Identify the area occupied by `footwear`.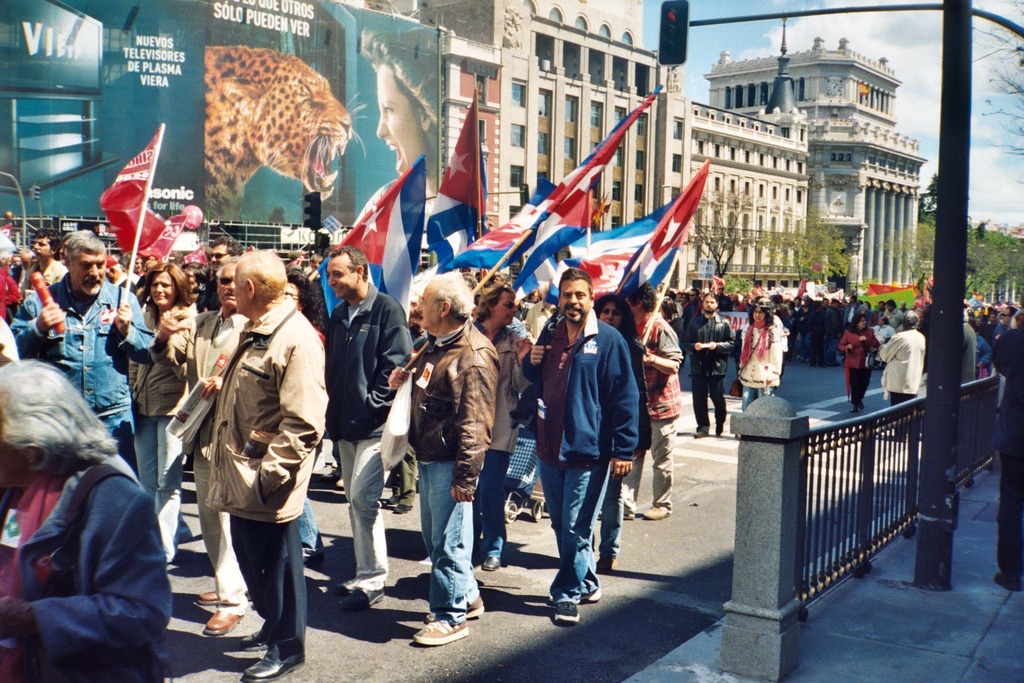
Area: [339, 590, 391, 610].
